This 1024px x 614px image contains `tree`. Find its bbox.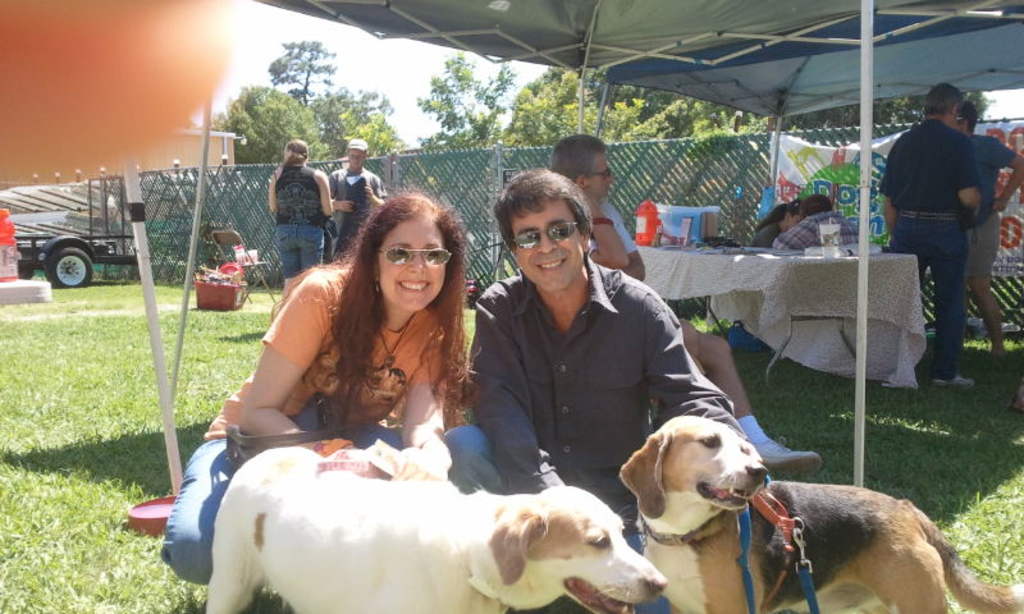
pyautogui.locateOnScreen(983, 83, 1021, 134).
